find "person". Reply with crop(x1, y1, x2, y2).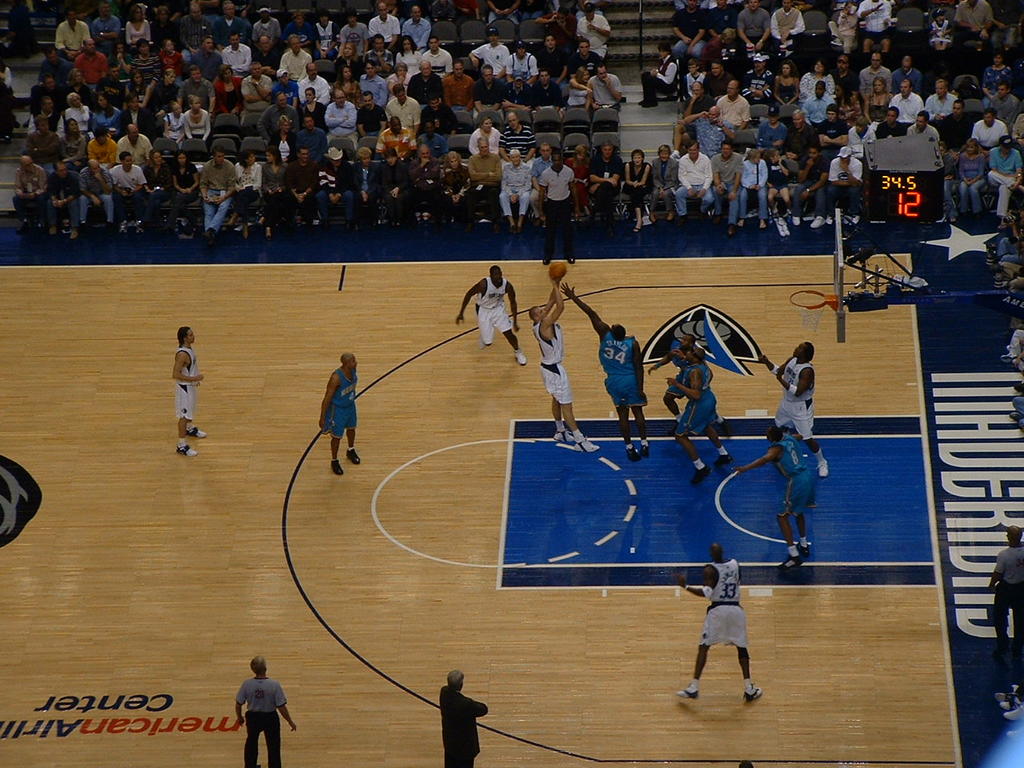
crop(180, 2, 210, 61).
